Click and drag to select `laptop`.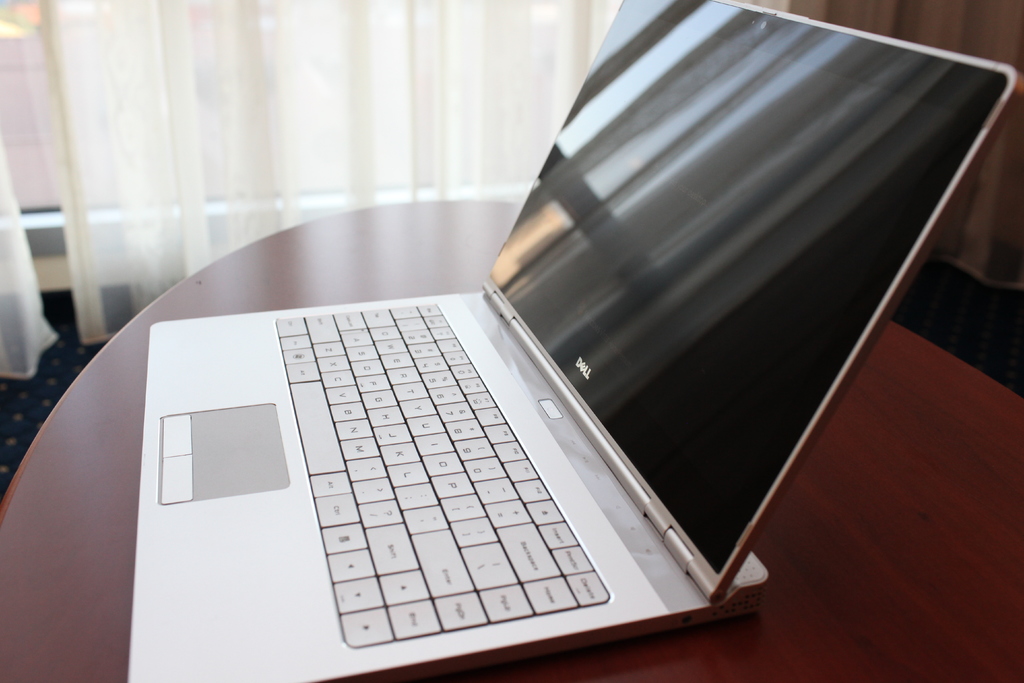
Selection: locate(47, 46, 954, 678).
